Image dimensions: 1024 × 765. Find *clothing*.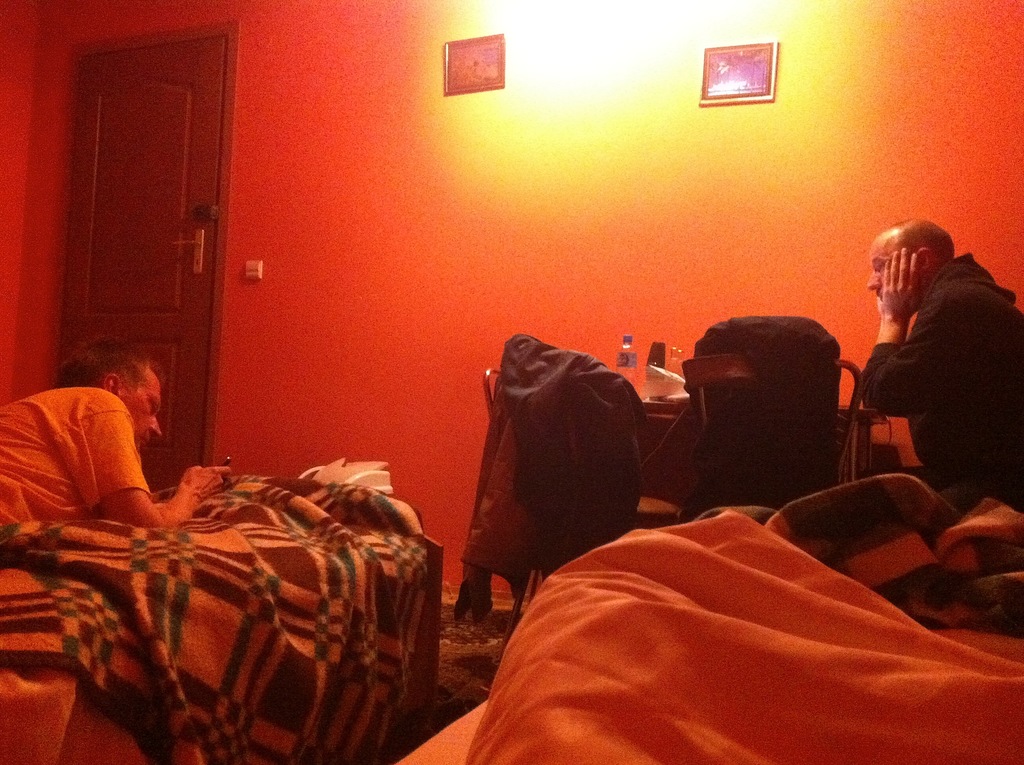
[859, 250, 1023, 508].
